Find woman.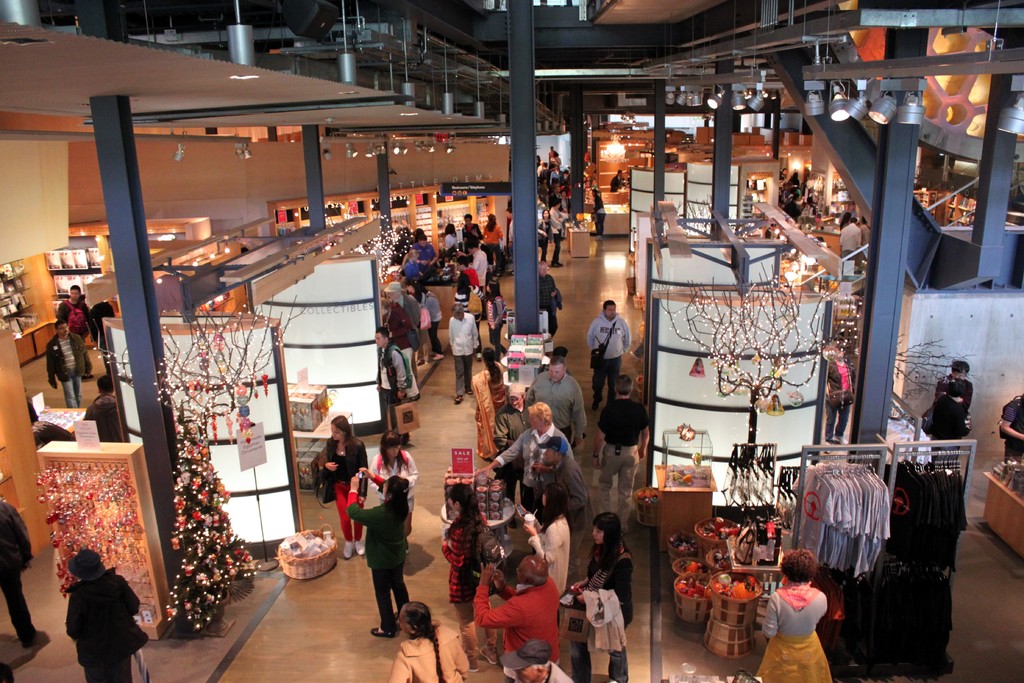
left=321, top=415, right=368, bottom=555.
